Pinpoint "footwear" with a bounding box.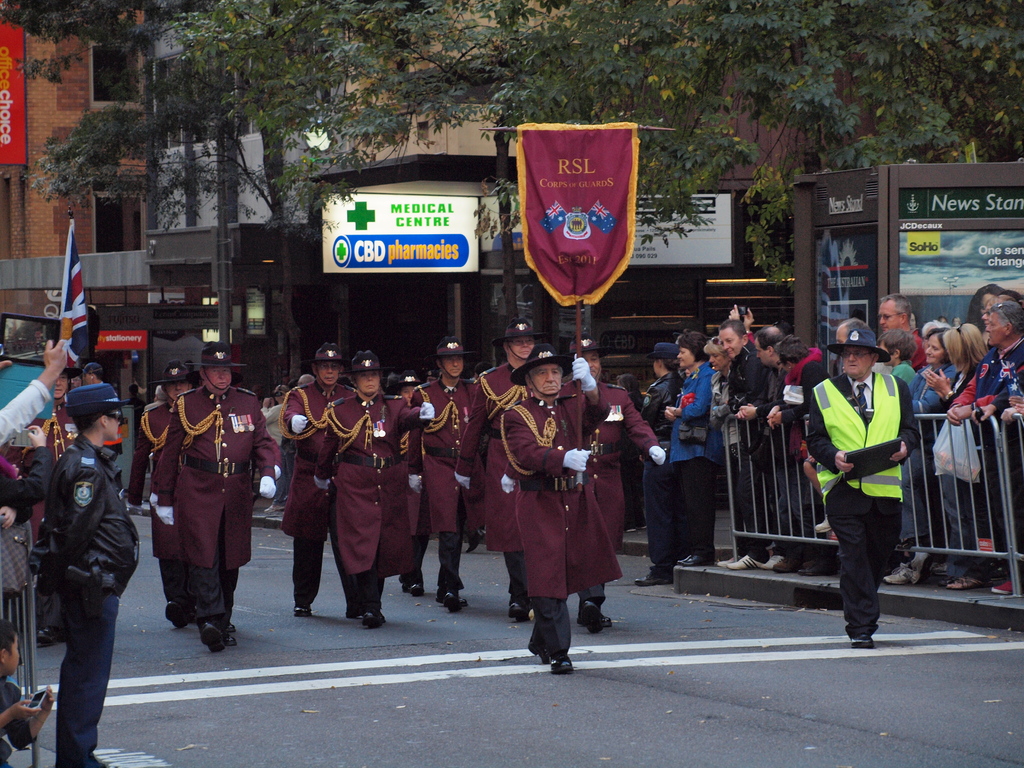
bbox=[345, 607, 390, 623].
